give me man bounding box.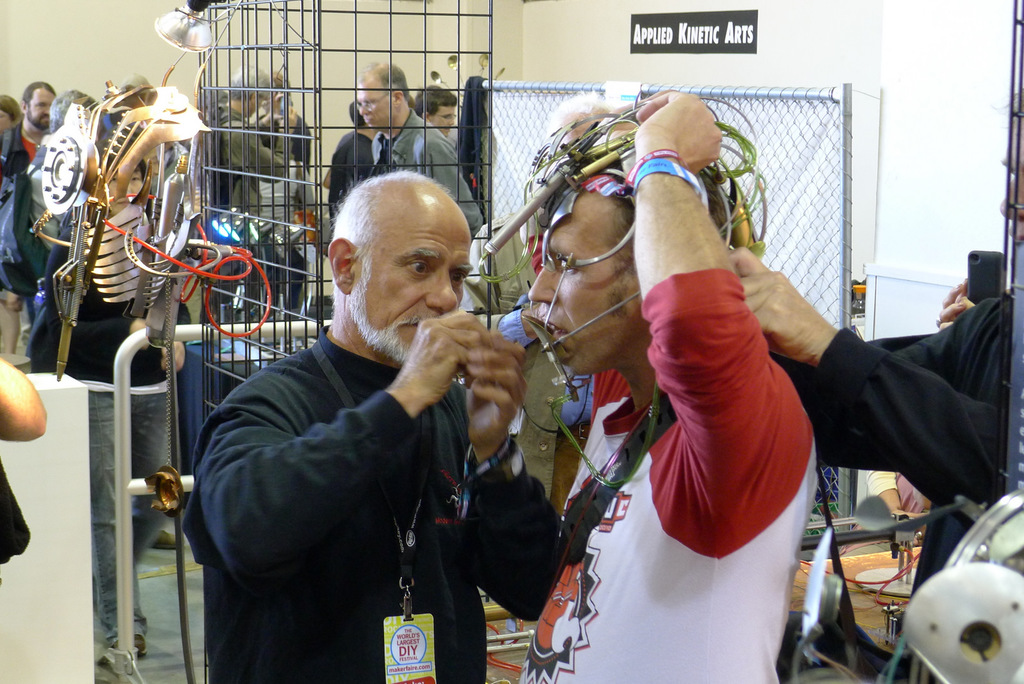
BBox(414, 80, 463, 137).
